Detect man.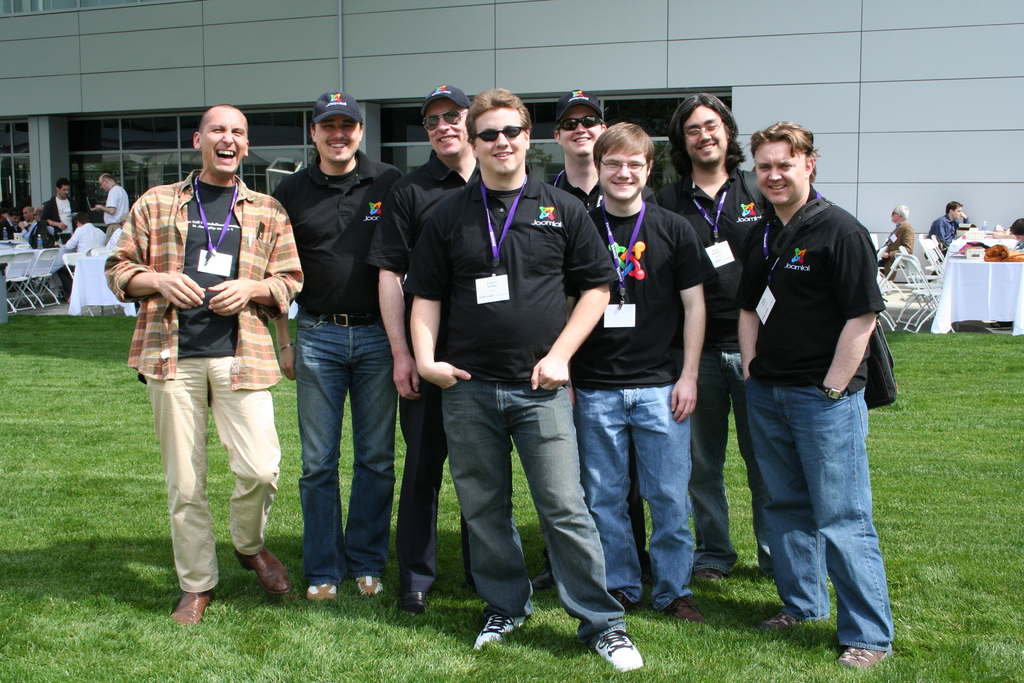
Detected at (550, 88, 660, 588).
